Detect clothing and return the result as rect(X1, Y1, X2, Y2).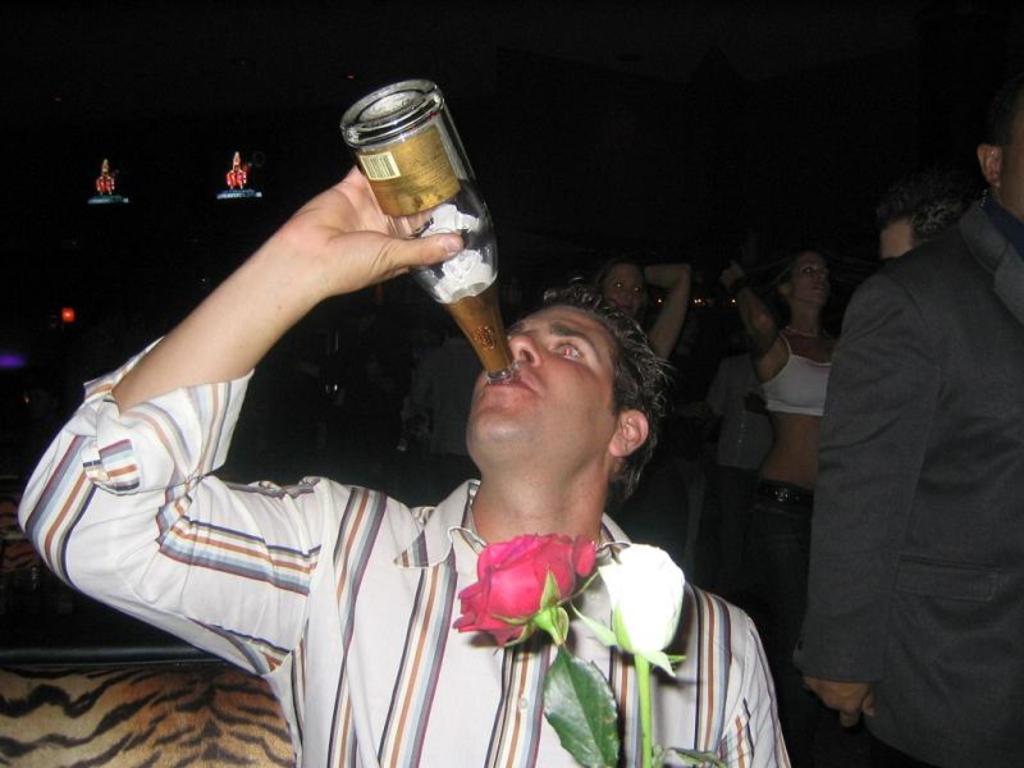
rect(19, 340, 791, 767).
